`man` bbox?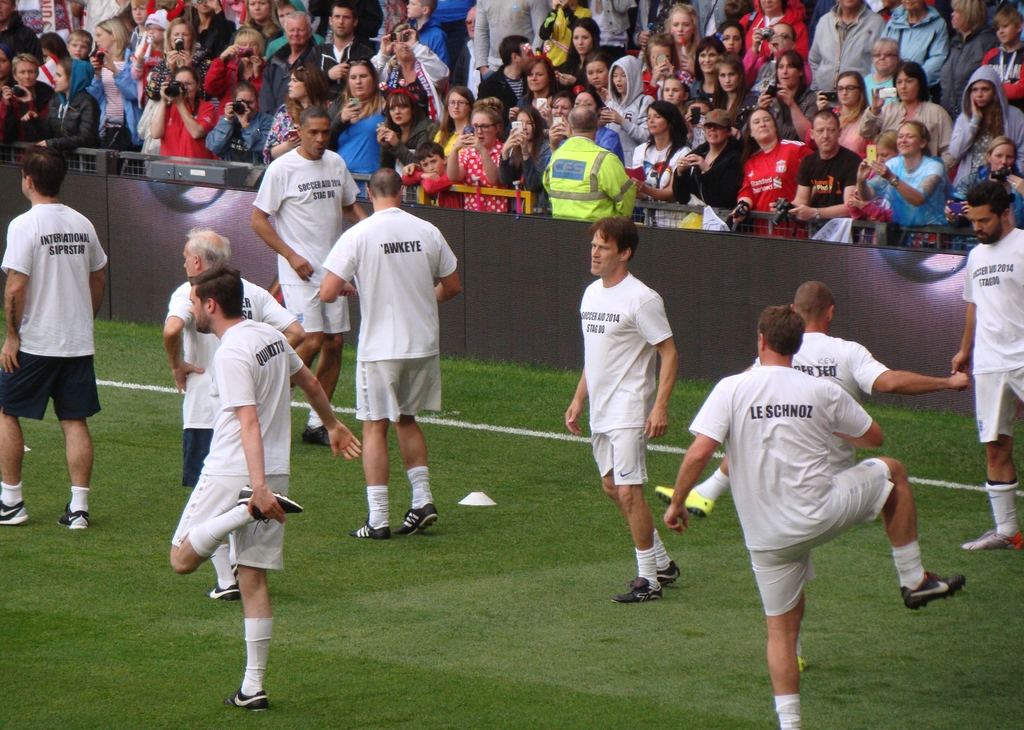
(545, 107, 636, 217)
